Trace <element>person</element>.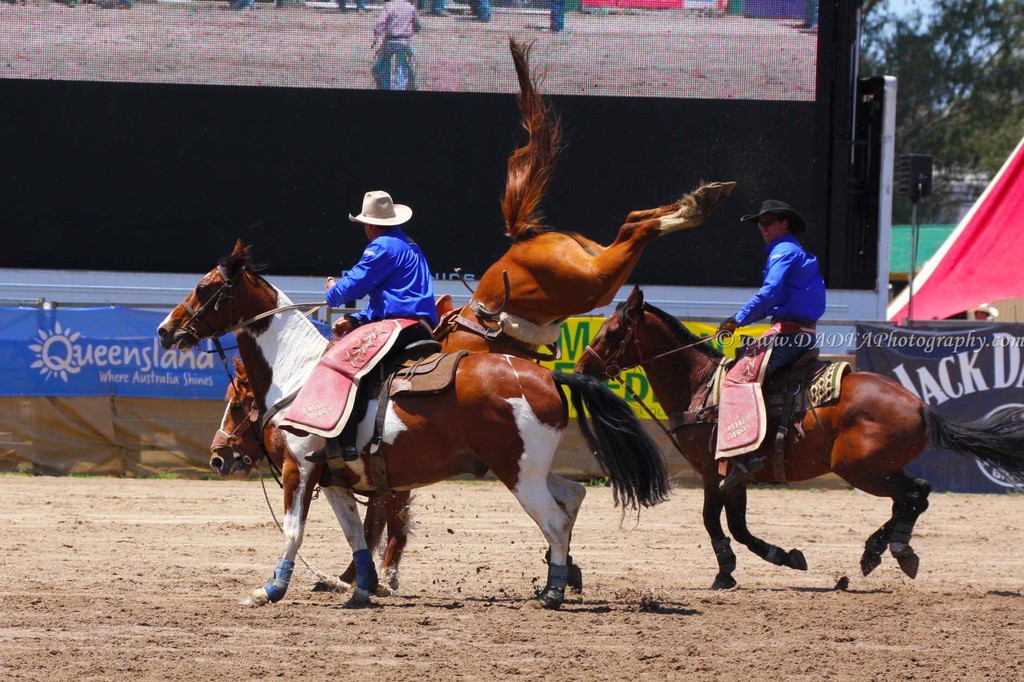
Traced to (323,194,438,351).
